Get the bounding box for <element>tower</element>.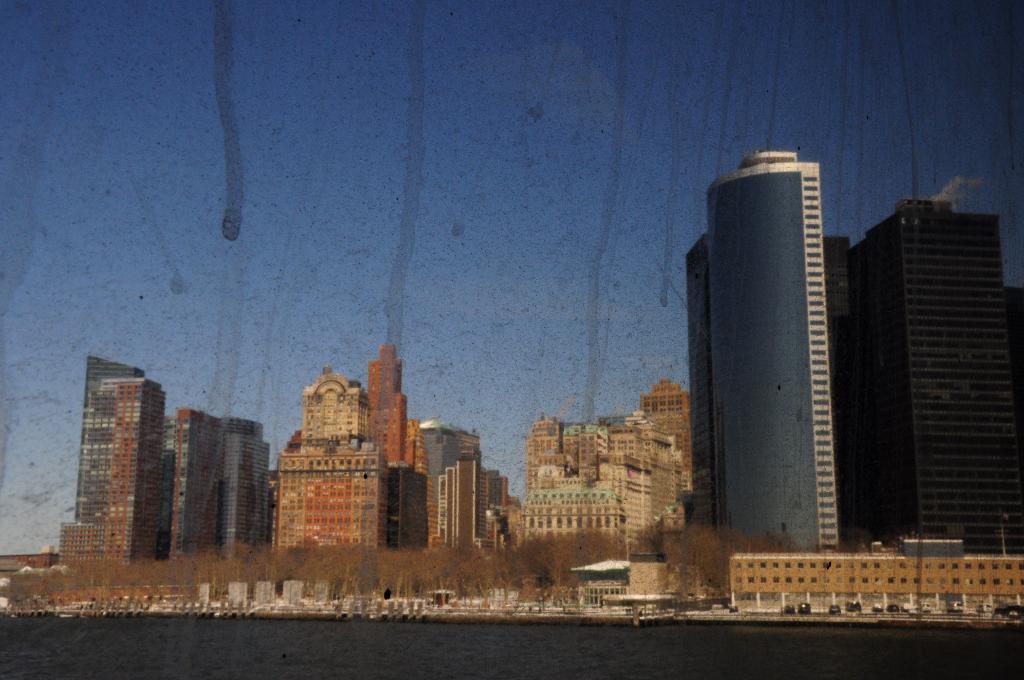
x1=84 y1=361 x2=154 y2=554.
